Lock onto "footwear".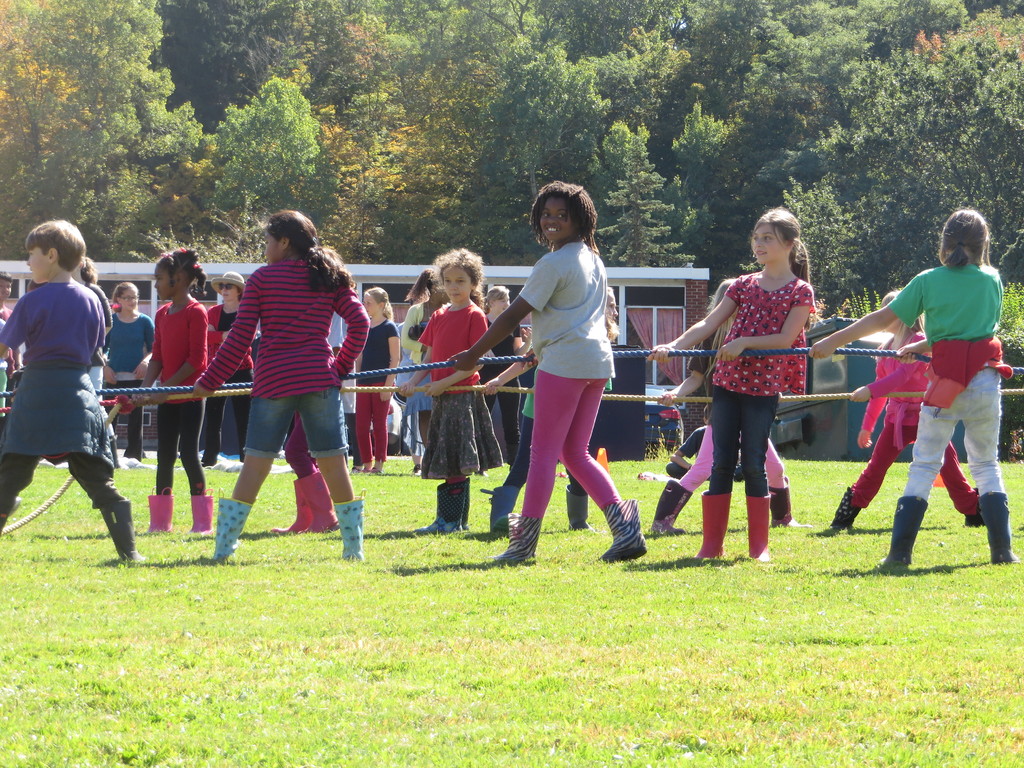
Locked: locate(216, 495, 252, 566).
